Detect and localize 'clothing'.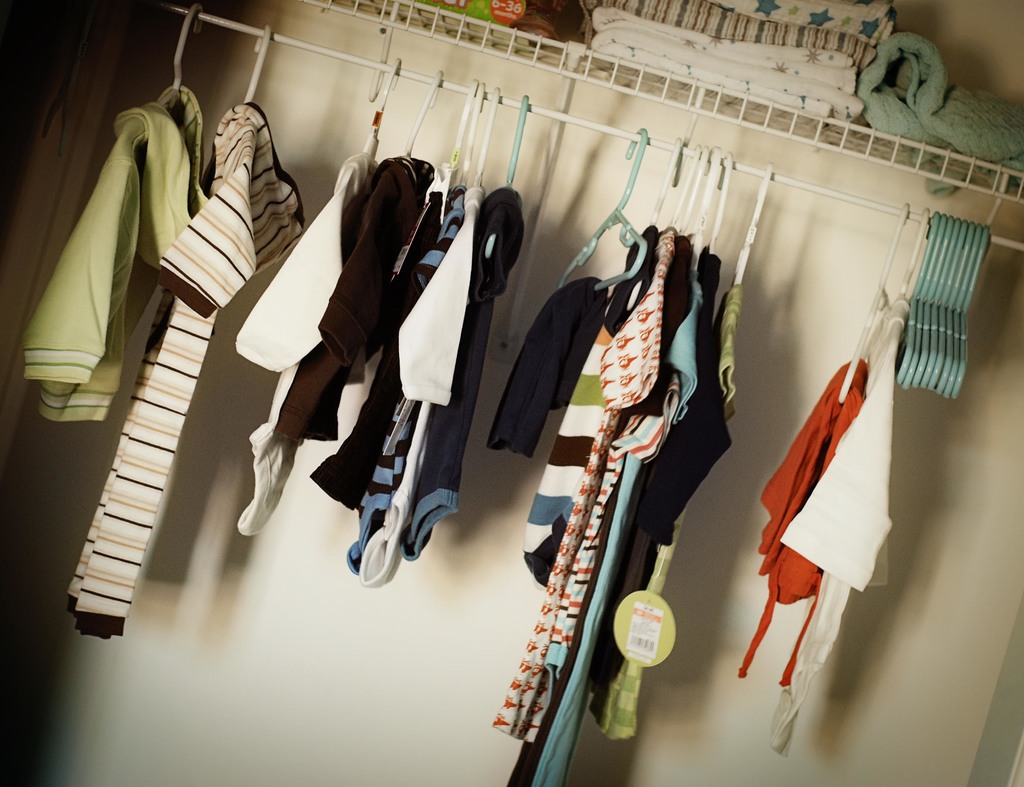
Localized at <bbox>35, 37, 304, 644</bbox>.
